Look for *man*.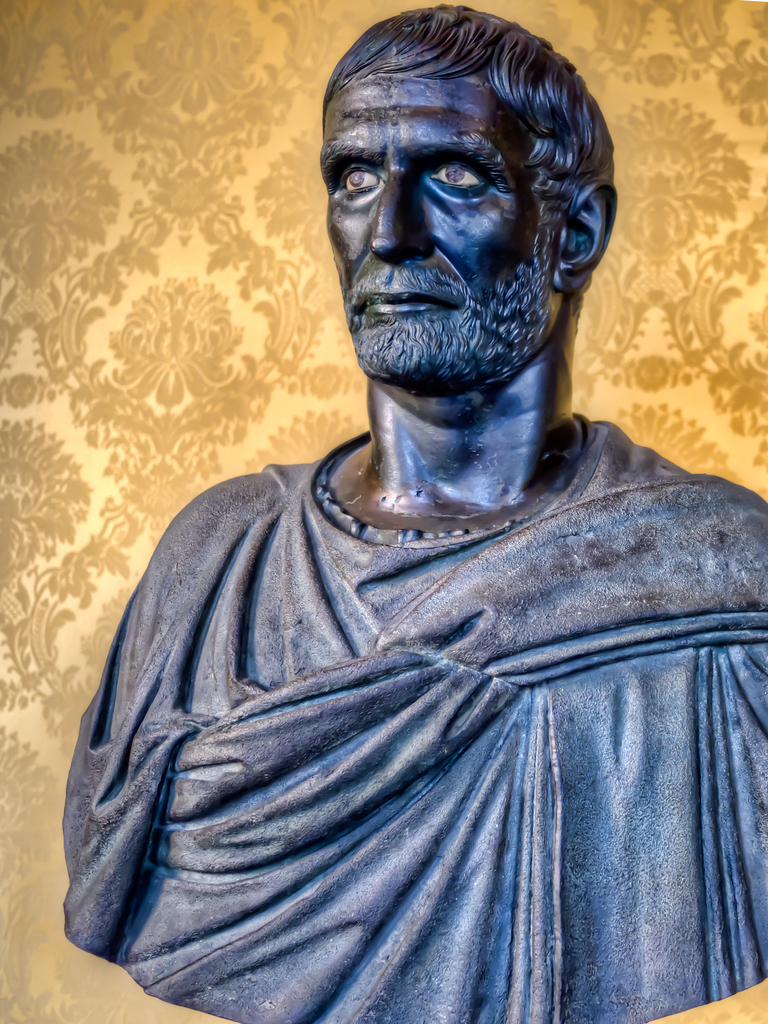
Found: x1=56, y1=1, x2=767, y2=1023.
